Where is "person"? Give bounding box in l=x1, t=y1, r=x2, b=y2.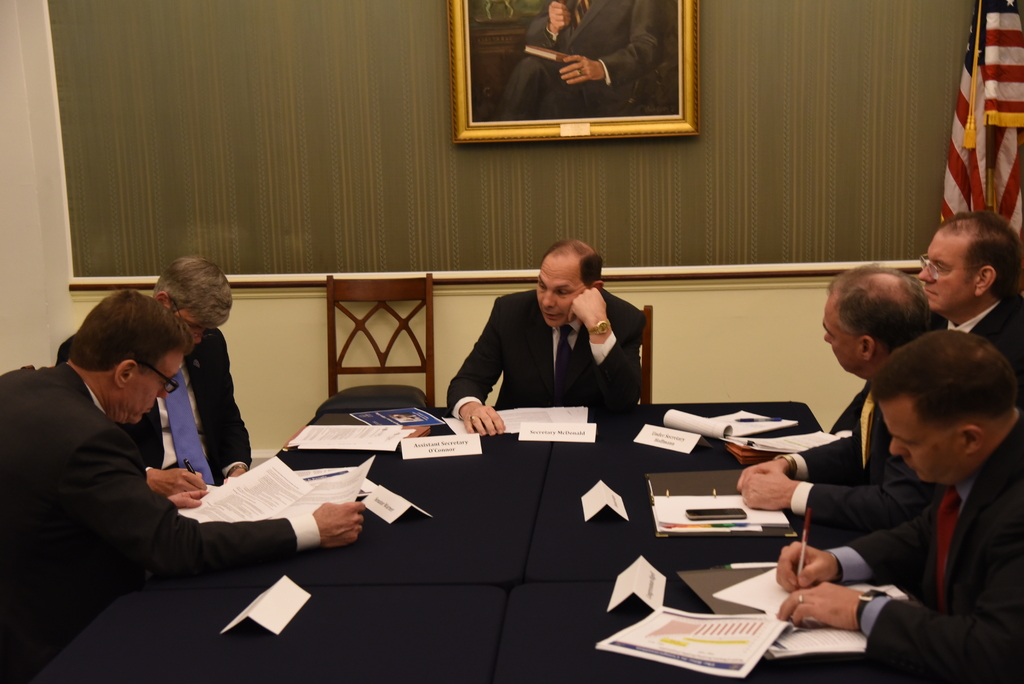
l=915, t=211, r=1023, b=394.
